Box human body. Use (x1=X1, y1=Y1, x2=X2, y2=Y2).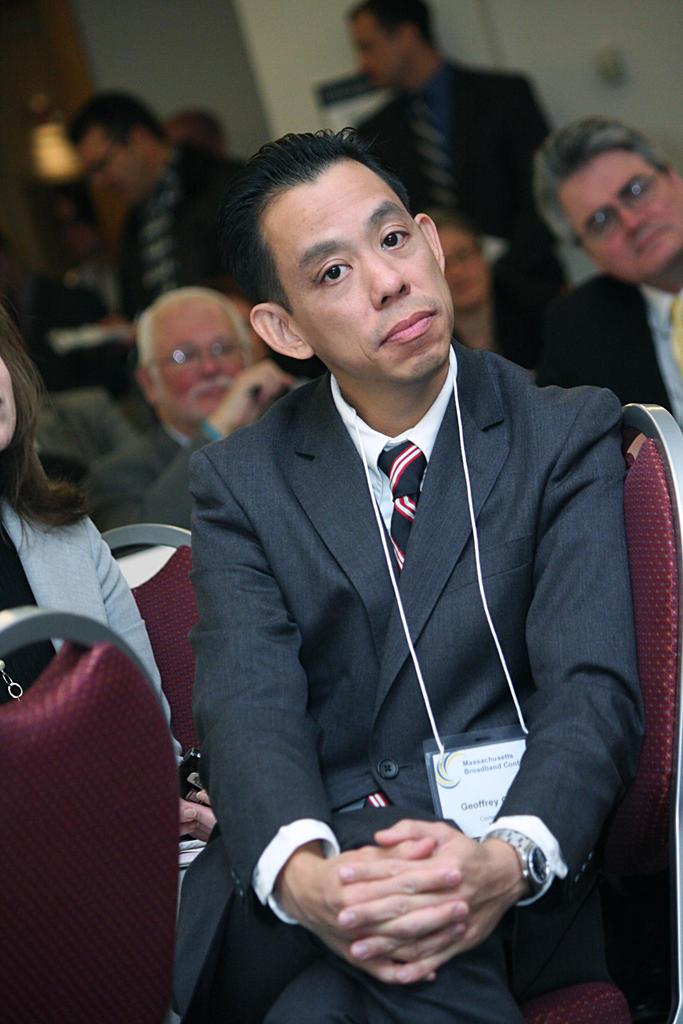
(x1=87, y1=299, x2=299, y2=524).
